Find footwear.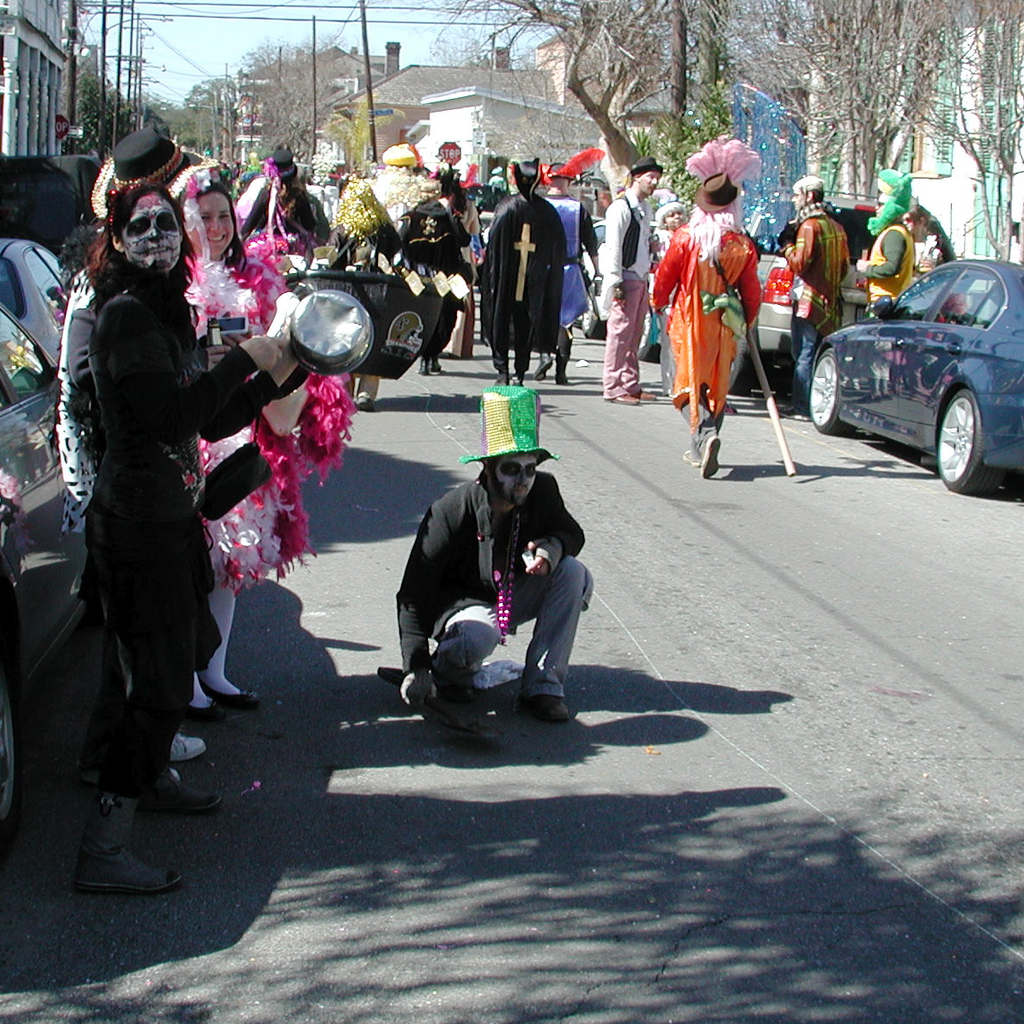
(602,387,637,402).
